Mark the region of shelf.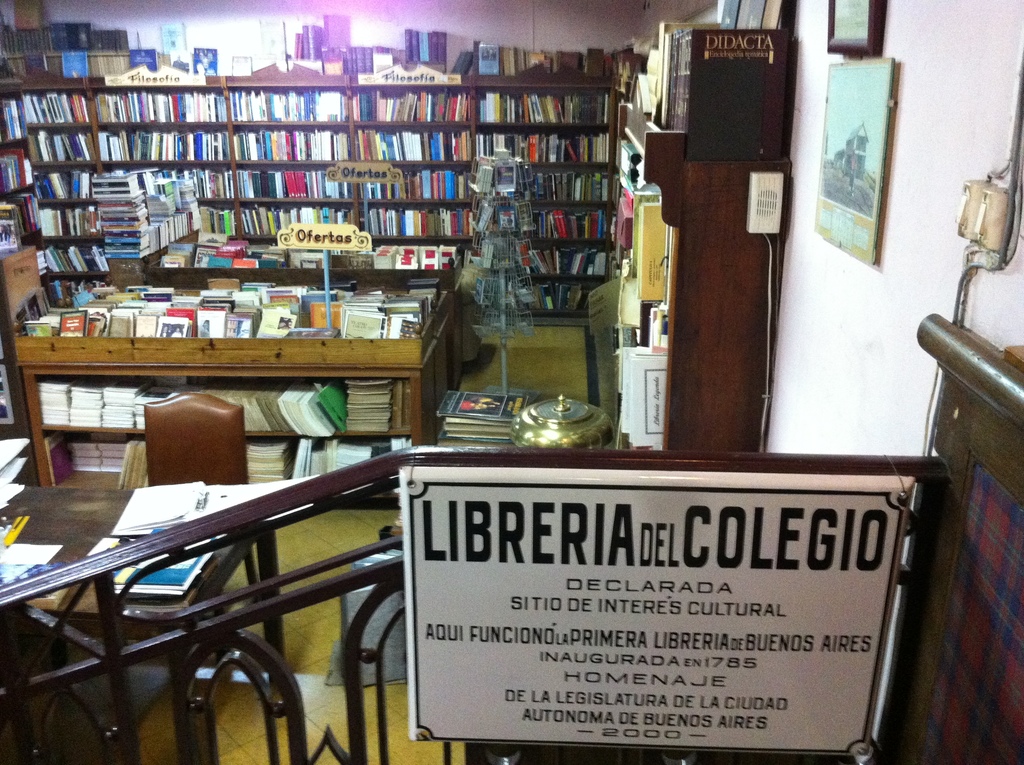
Region: box=[509, 236, 610, 278].
